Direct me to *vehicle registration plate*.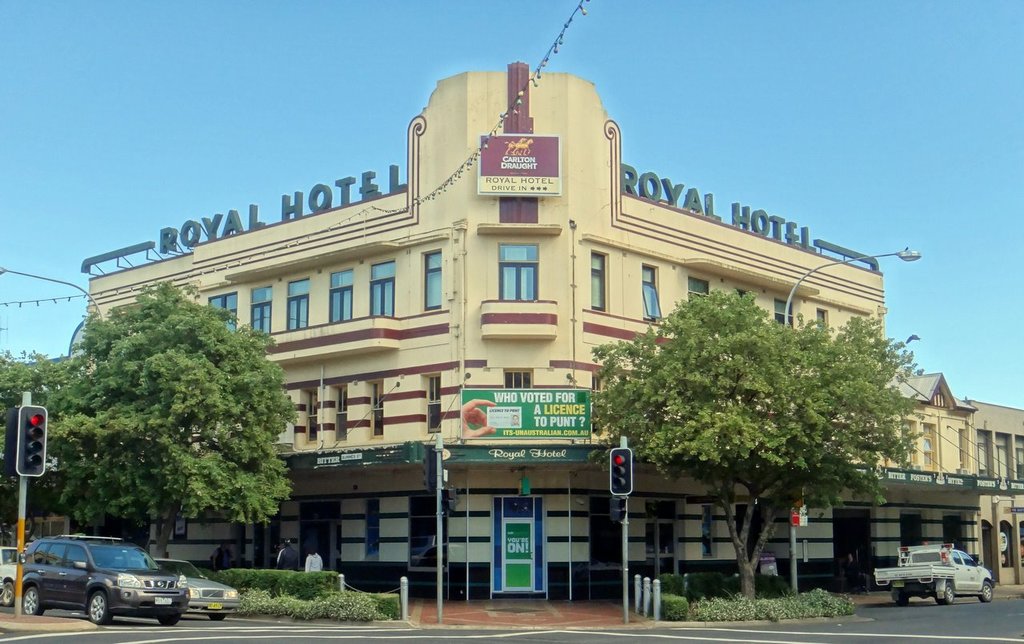
Direction: box(207, 603, 222, 609).
